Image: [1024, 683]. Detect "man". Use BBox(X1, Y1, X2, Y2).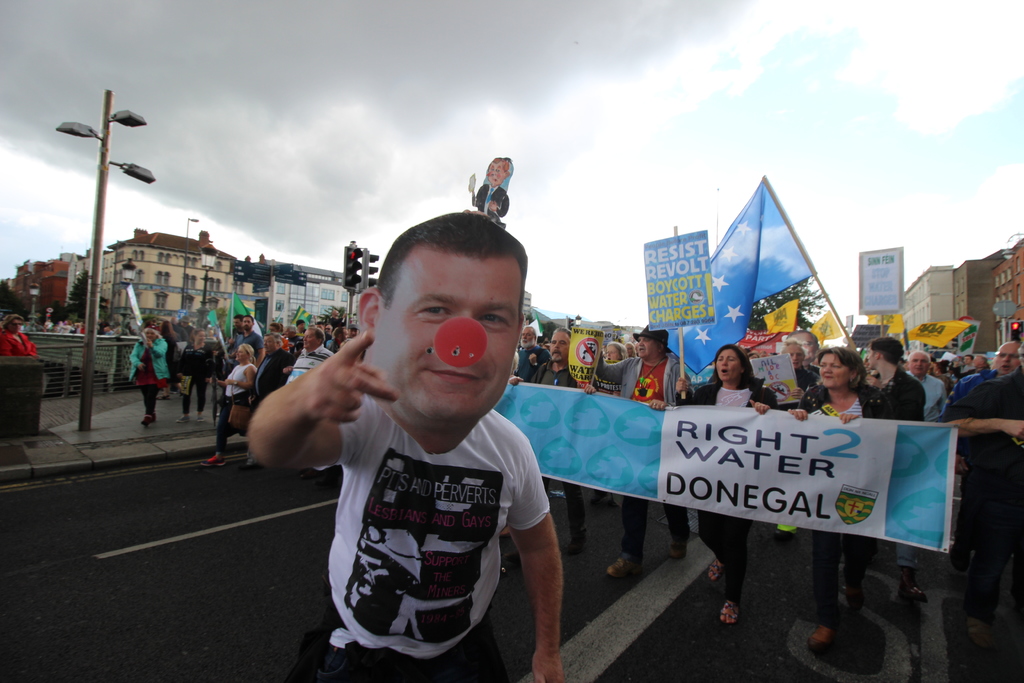
BBox(249, 217, 598, 682).
